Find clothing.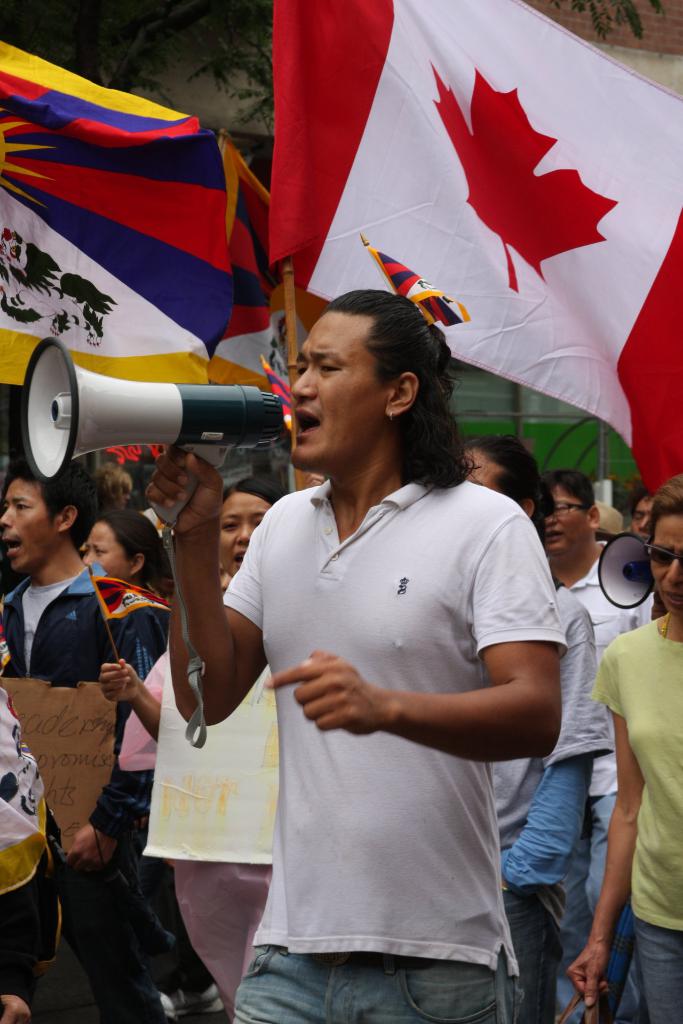
[x1=476, y1=574, x2=616, y2=1022].
